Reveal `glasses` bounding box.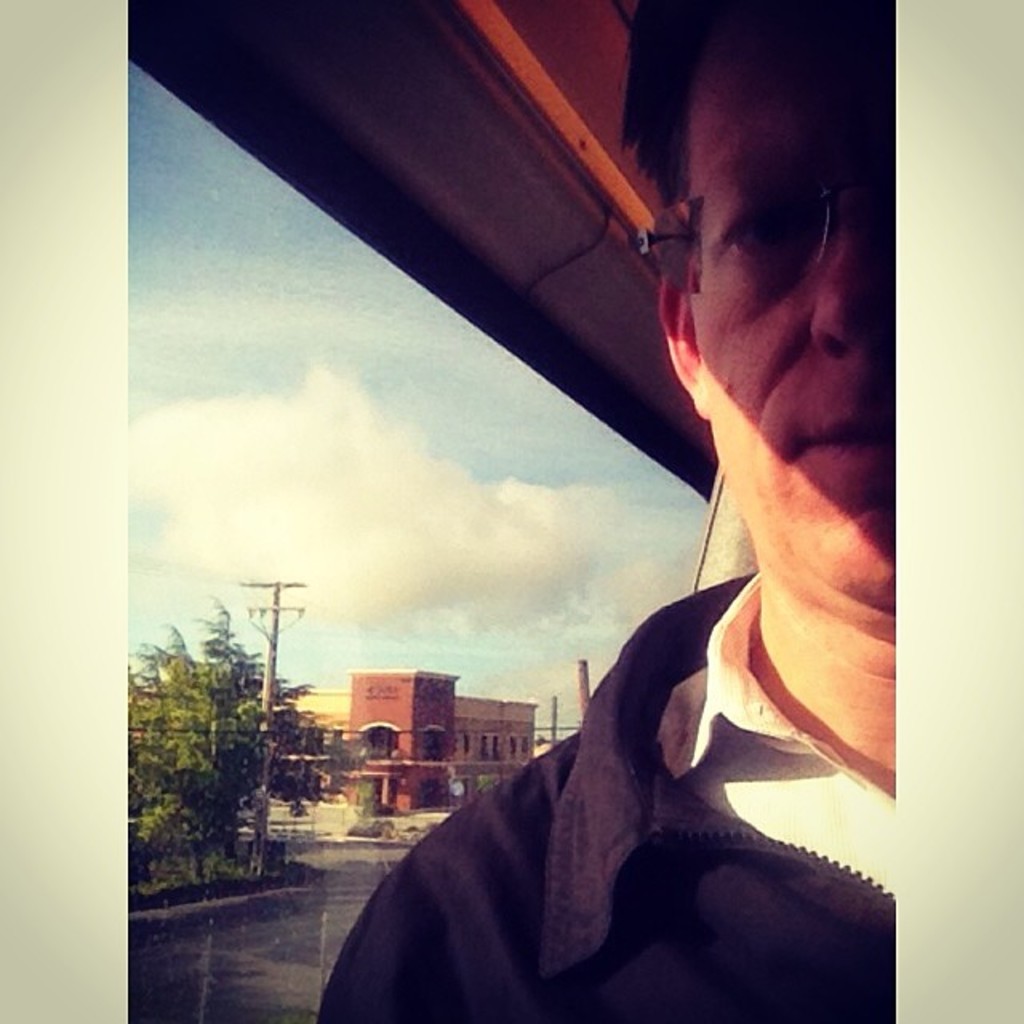
Revealed: rect(670, 182, 869, 261).
